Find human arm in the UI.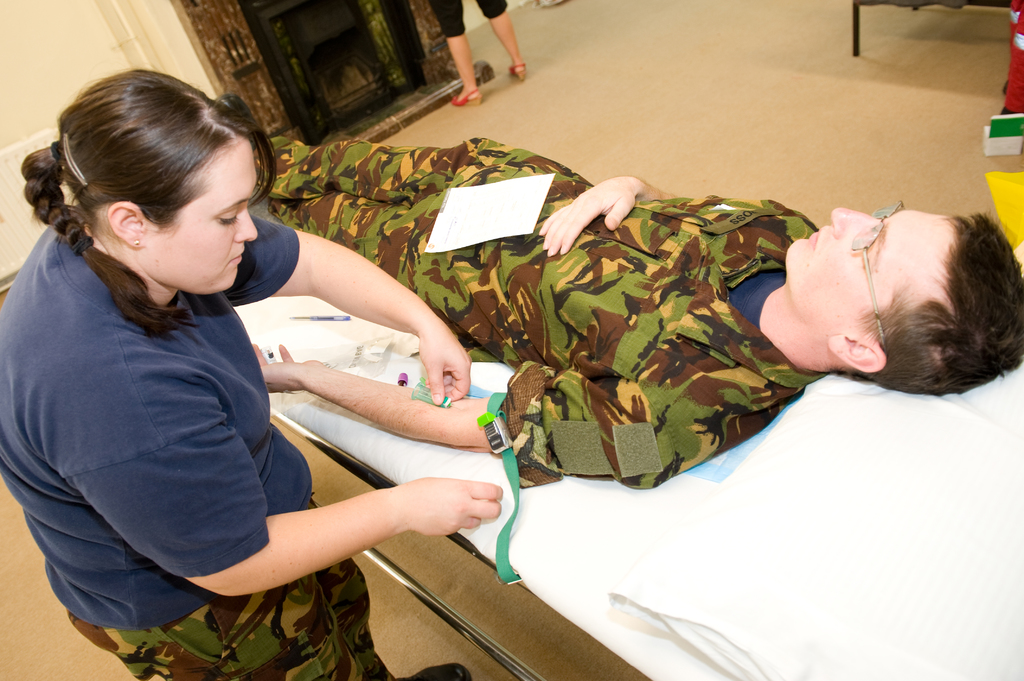
UI element at 480,156,729,277.
